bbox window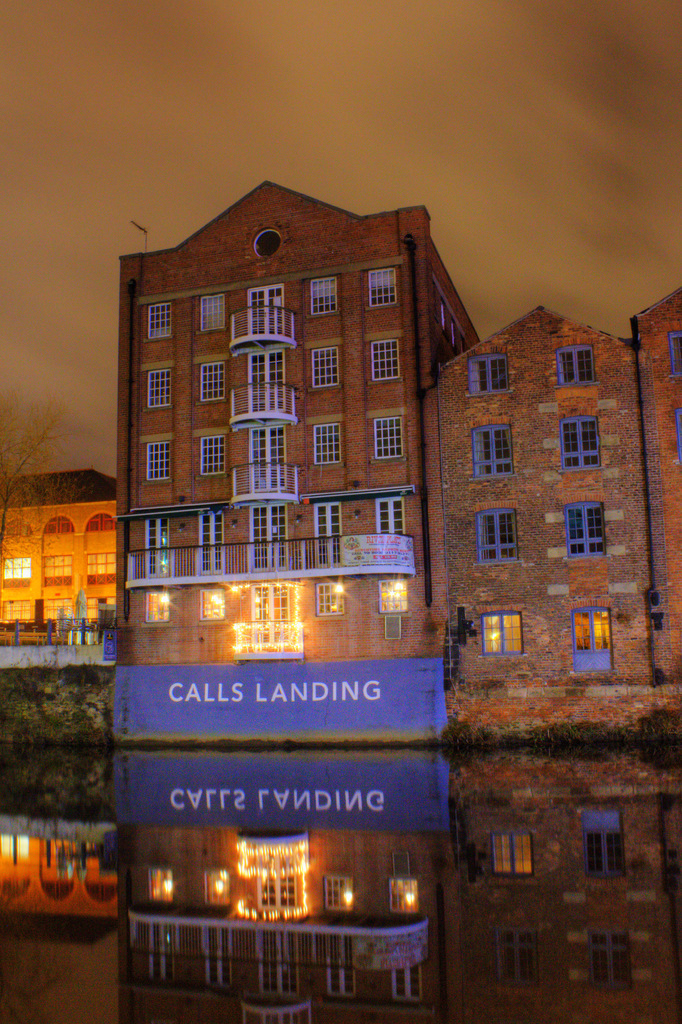
(468, 353, 507, 396)
